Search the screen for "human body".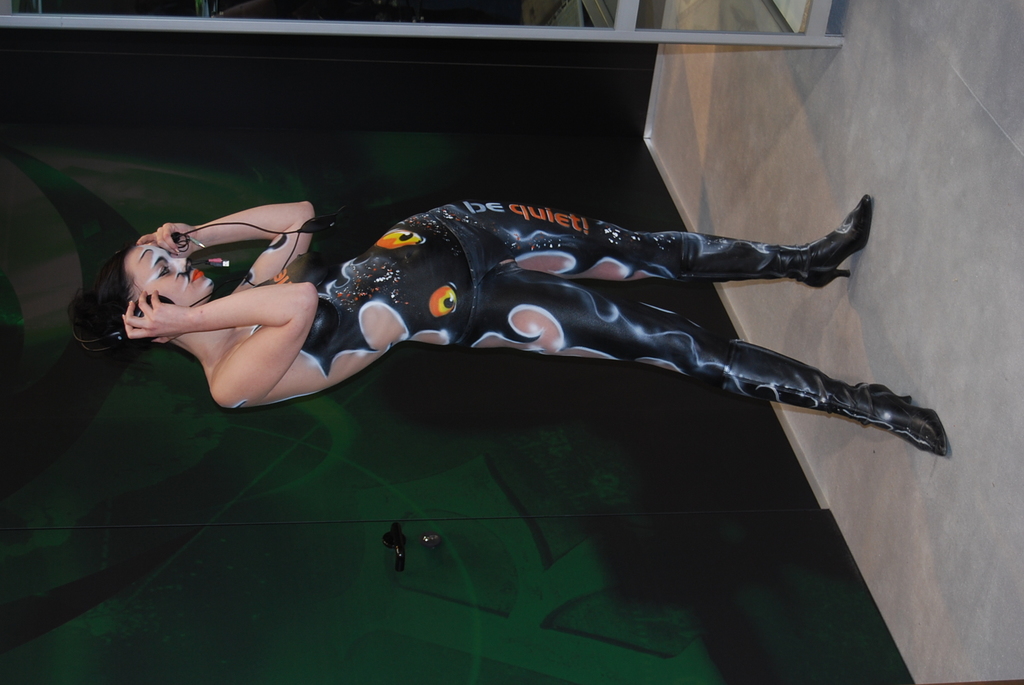
Found at bbox(73, 113, 1020, 509).
